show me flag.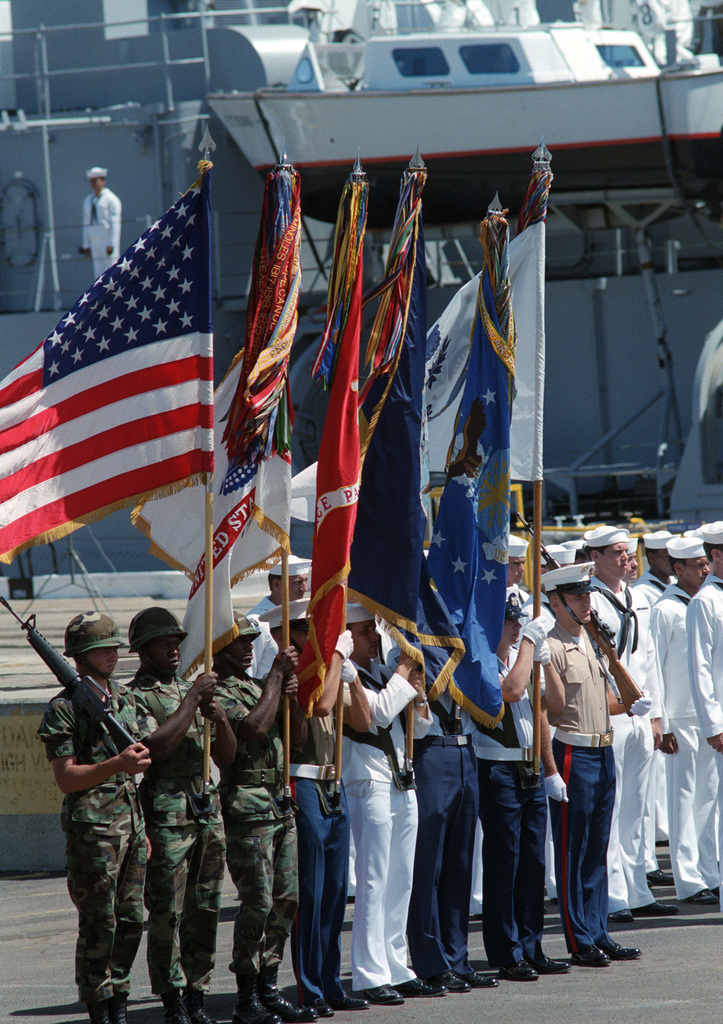
flag is here: [x1=6, y1=180, x2=222, y2=580].
